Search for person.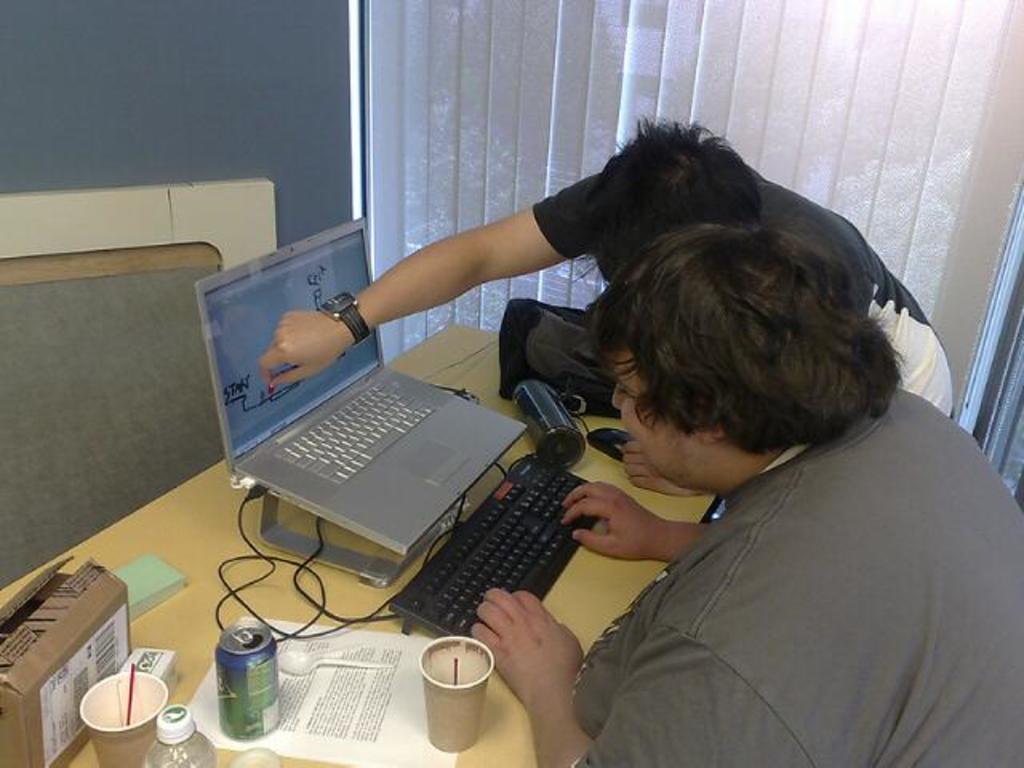
Found at {"x1": 258, "y1": 110, "x2": 960, "y2": 437}.
